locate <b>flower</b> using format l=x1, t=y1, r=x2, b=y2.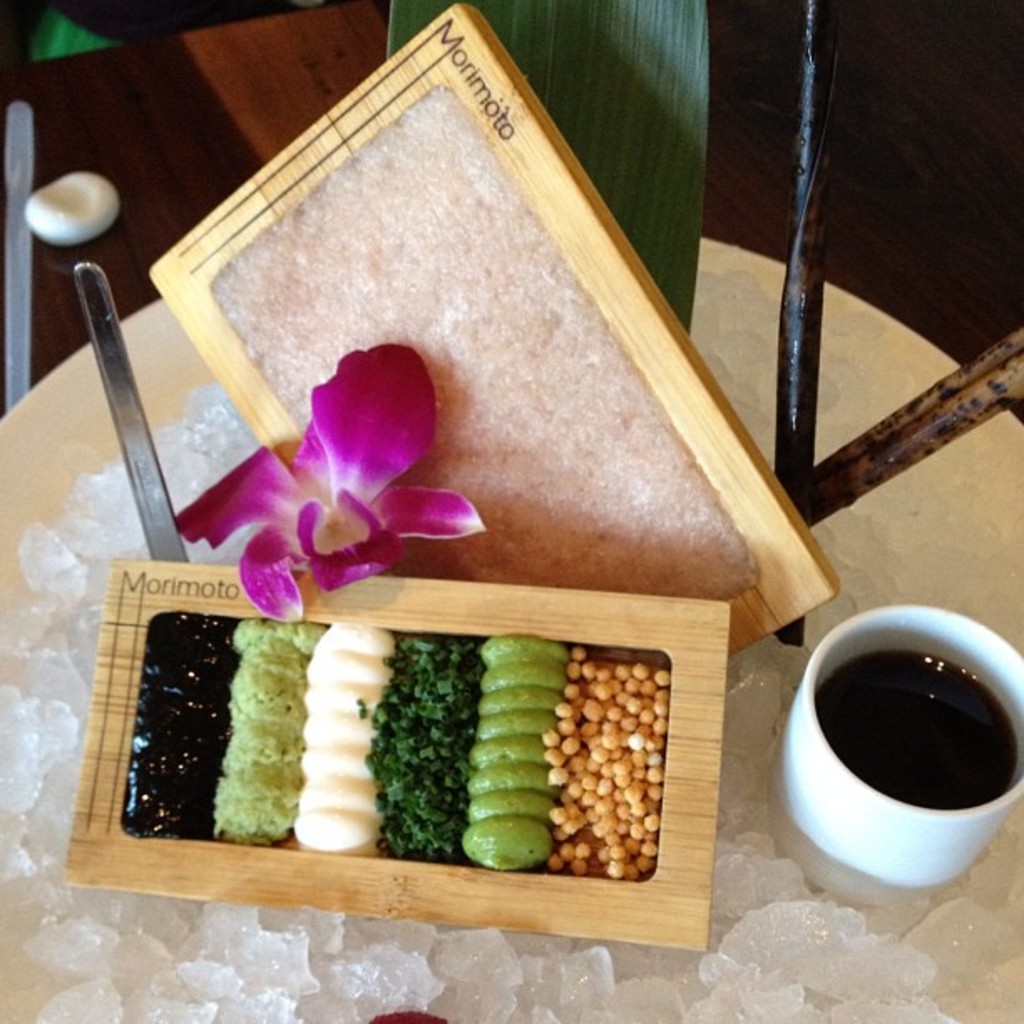
l=209, t=321, r=468, b=609.
